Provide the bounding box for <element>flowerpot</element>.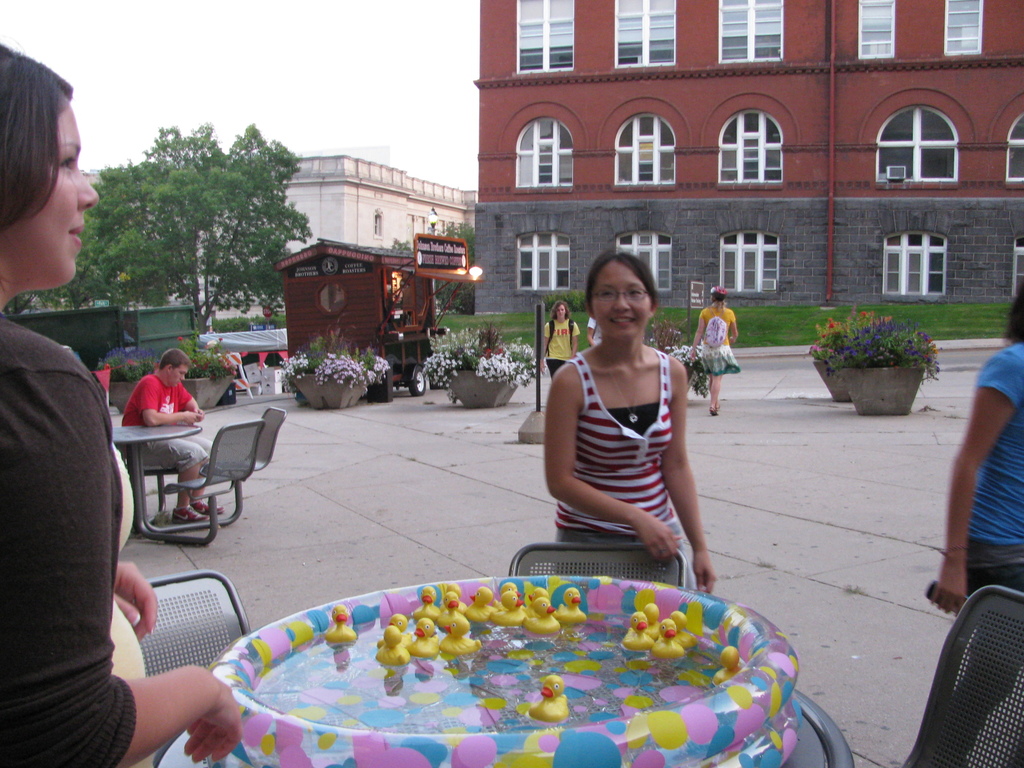
bbox=(808, 358, 852, 402).
